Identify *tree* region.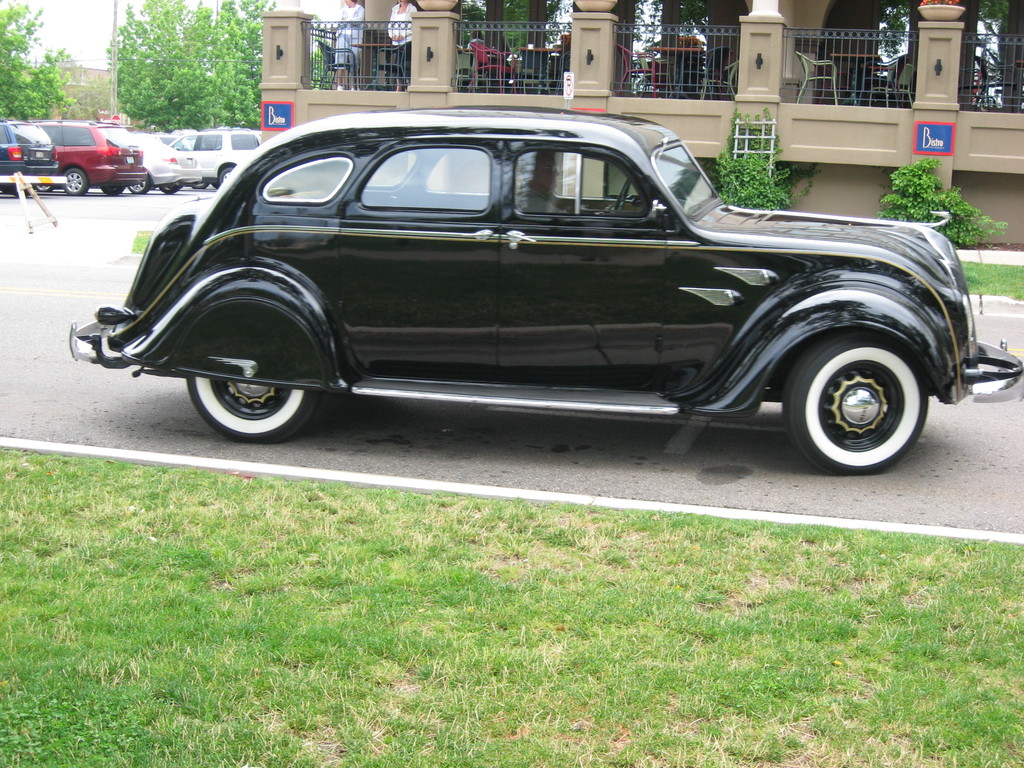
Region: BBox(0, 0, 79, 124).
